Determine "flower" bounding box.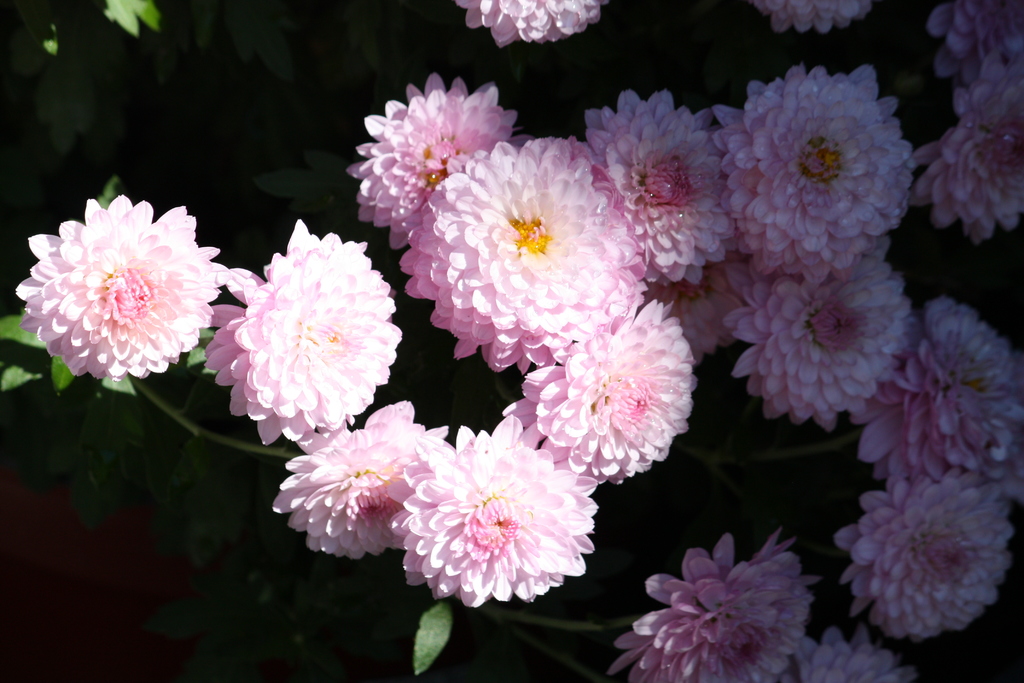
Determined: {"x1": 12, "y1": 195, "x2": 228, "y2": 381}.
